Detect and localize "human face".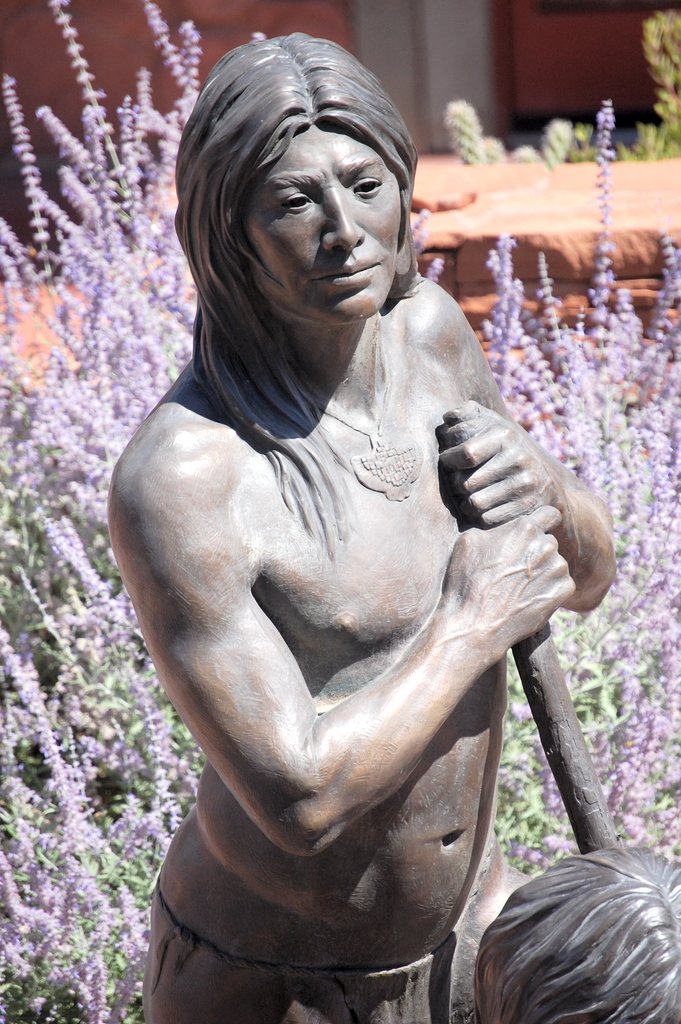
Localized at [243, 124, 406, 316].
